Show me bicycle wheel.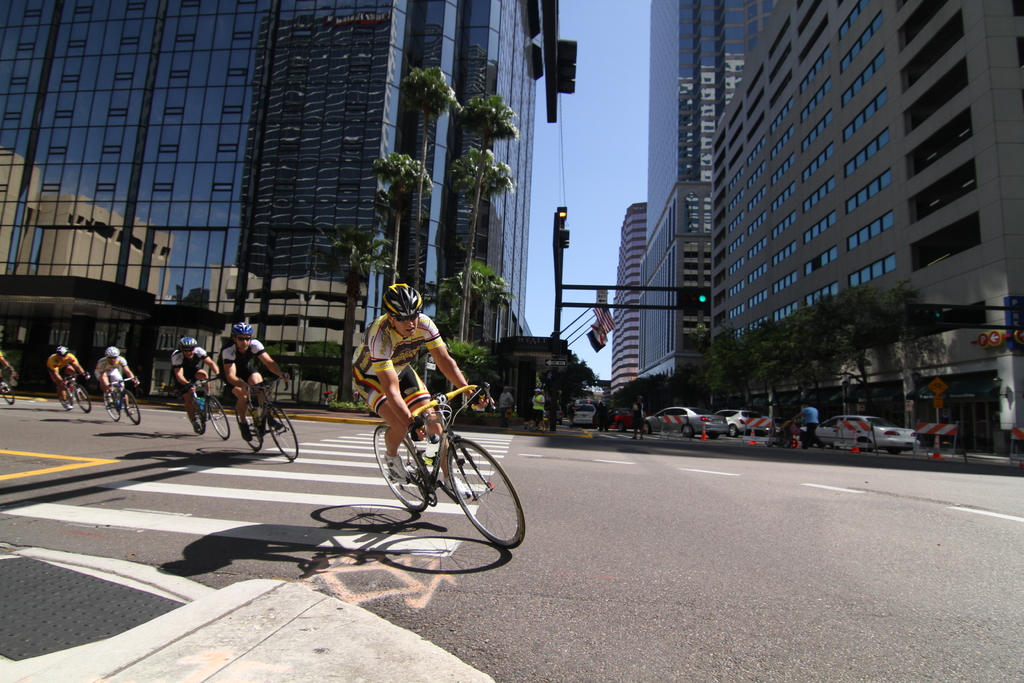
bicycle wheel is here: l=122, t=390, r=140, b=425.
